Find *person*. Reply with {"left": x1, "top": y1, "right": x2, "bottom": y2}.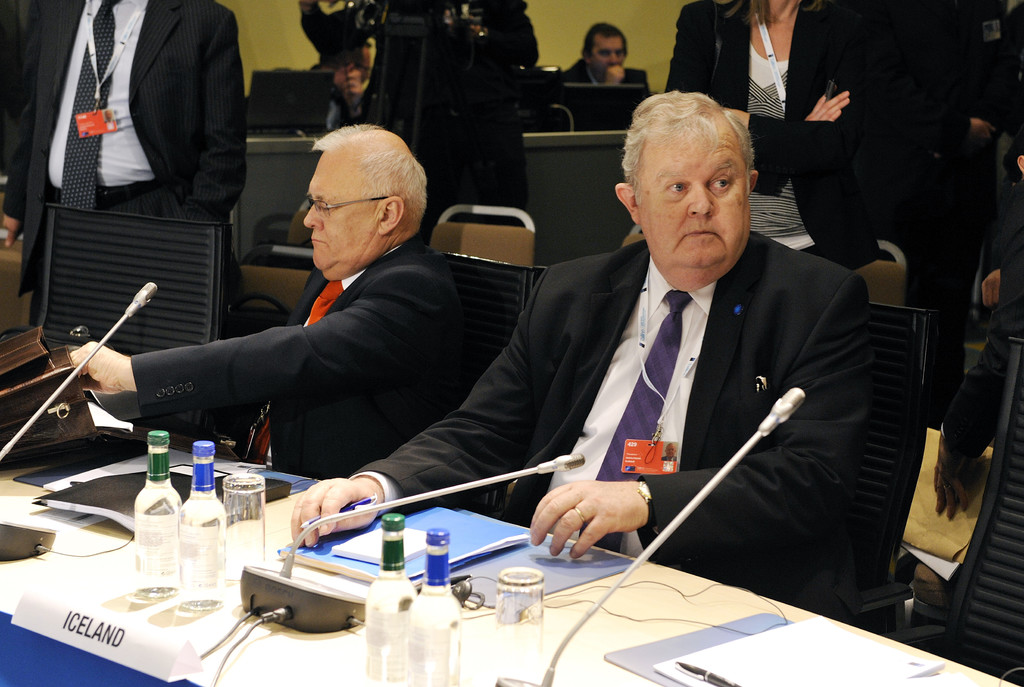
{"left": 67, "top": 122, "right": 471, "bottom": 474}.
